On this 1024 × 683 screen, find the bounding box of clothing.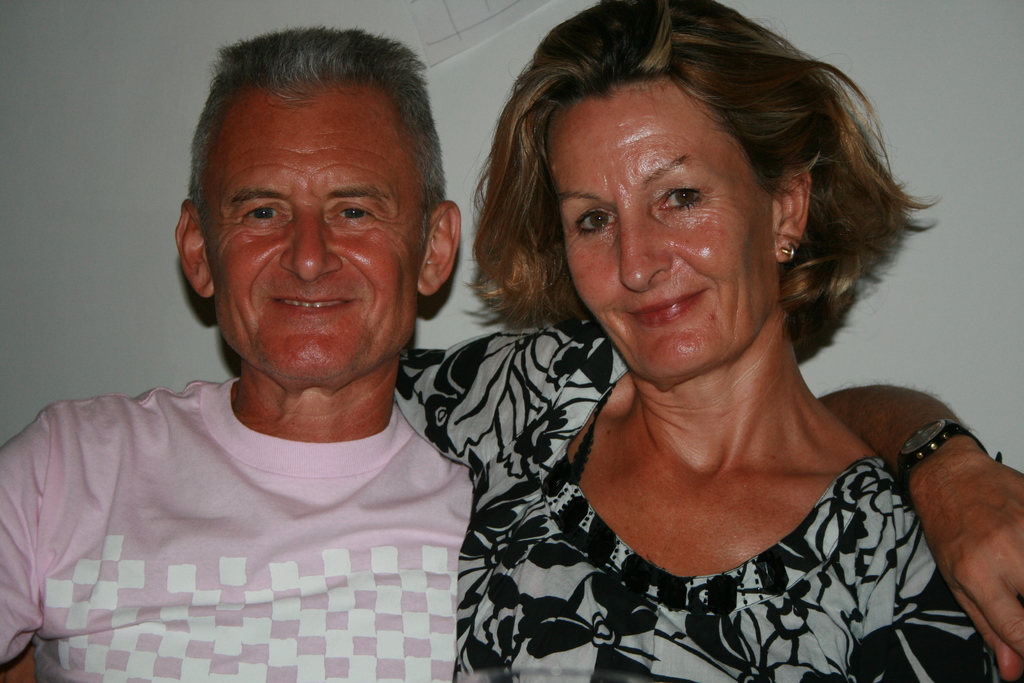
Bounding box: (397,322,994,682).
